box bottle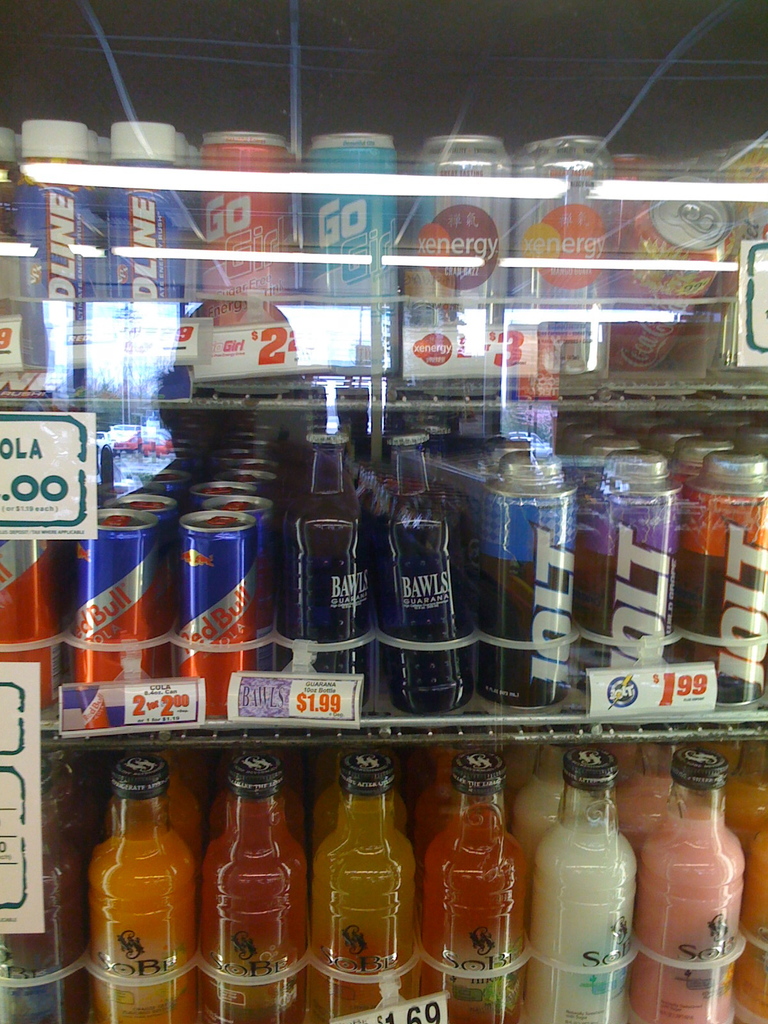
(x1=277, y1=424, x2=375, y2=703)
